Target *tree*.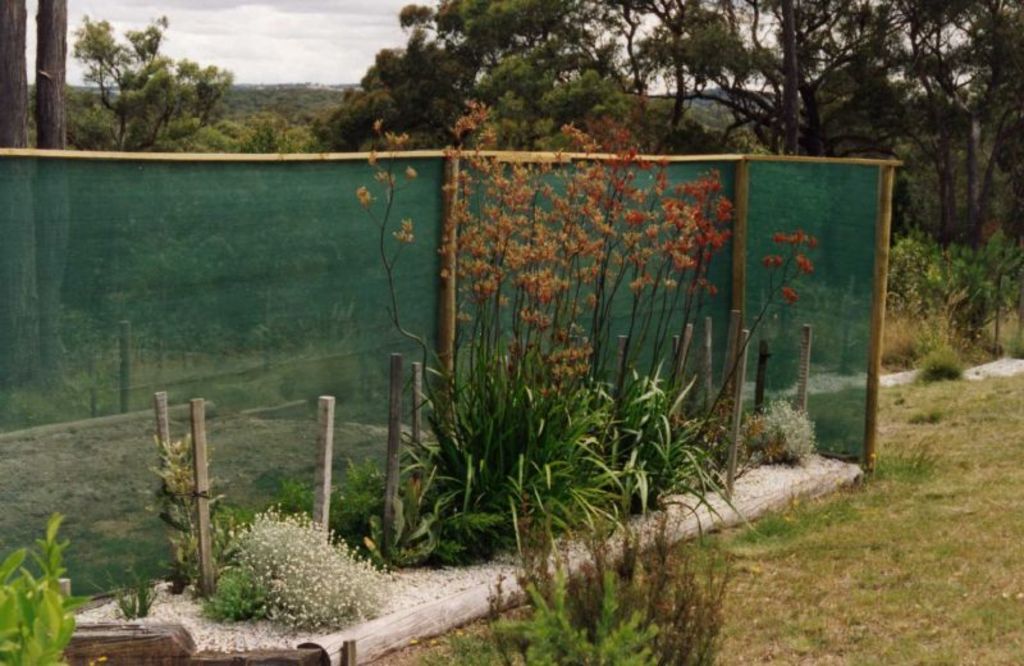
Target region: region(60, 17, 238, 134).
